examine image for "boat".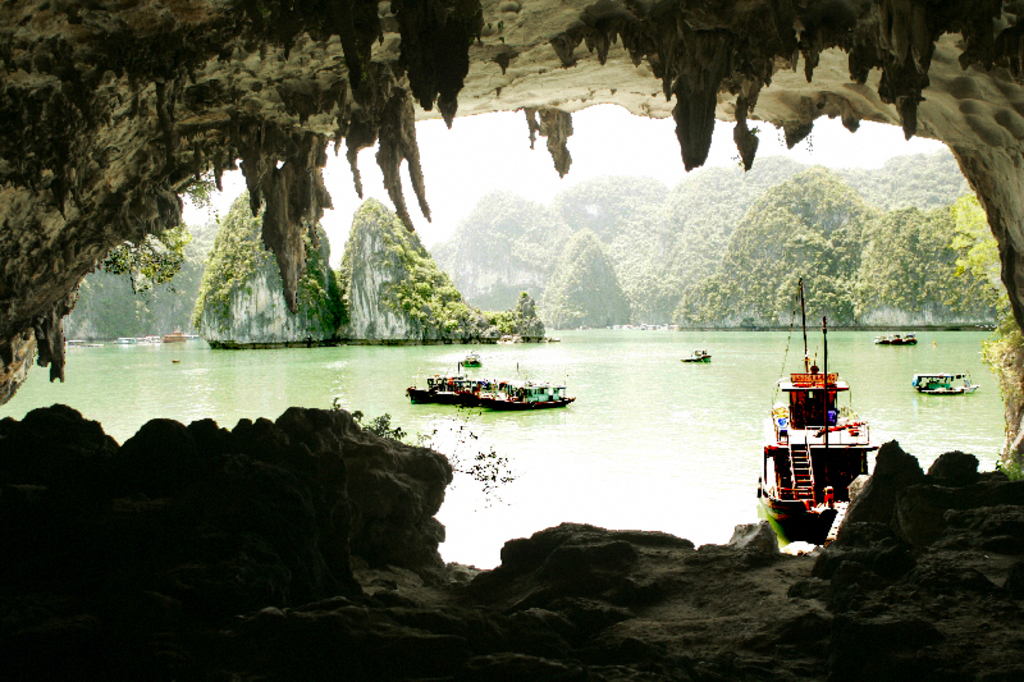
Examination result: [755, 274, 881, 549].
